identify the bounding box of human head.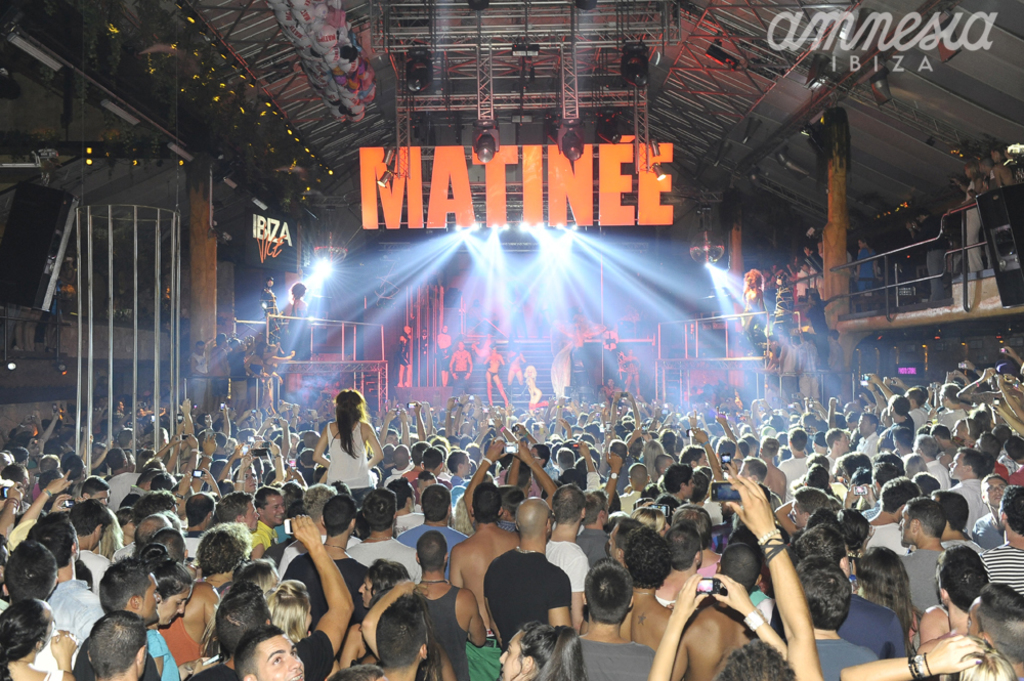
box(355, 560, 410, 608).
